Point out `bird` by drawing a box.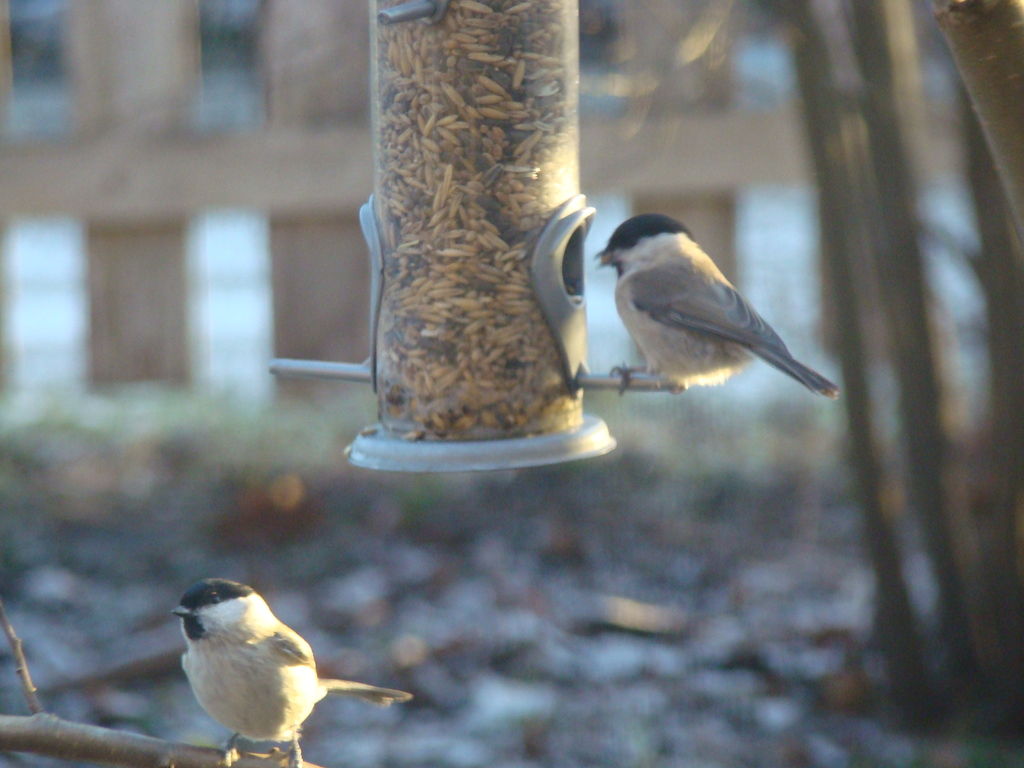
[572,210,835,406].
